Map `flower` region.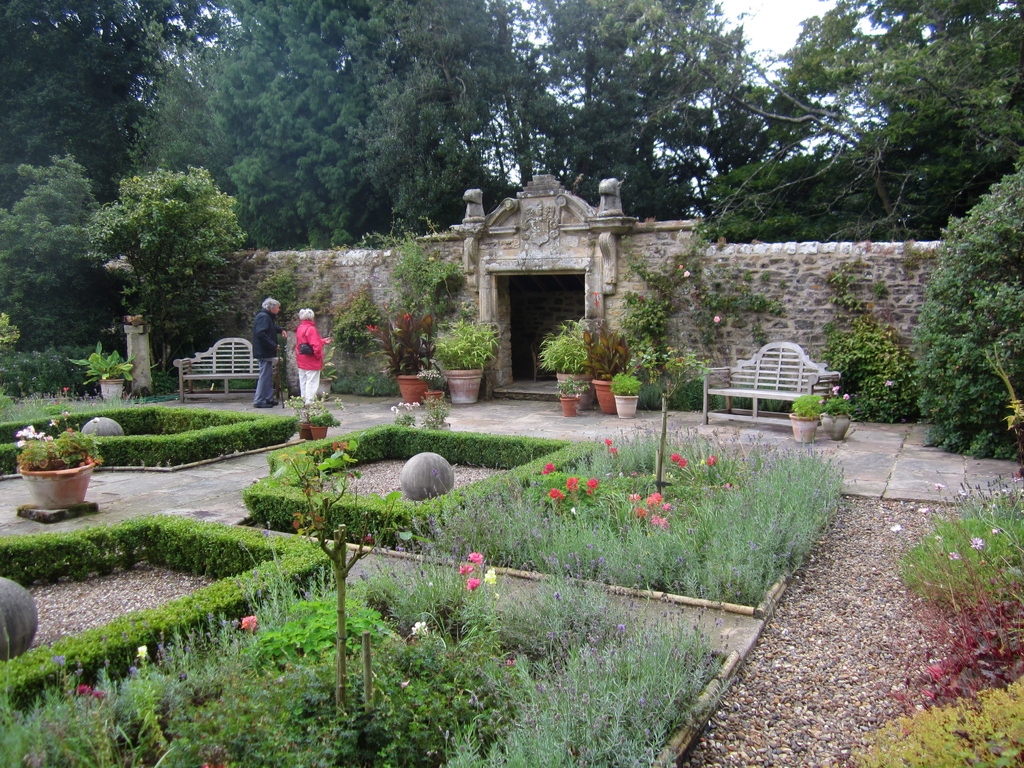
Mapped to 458:563:474:573.
